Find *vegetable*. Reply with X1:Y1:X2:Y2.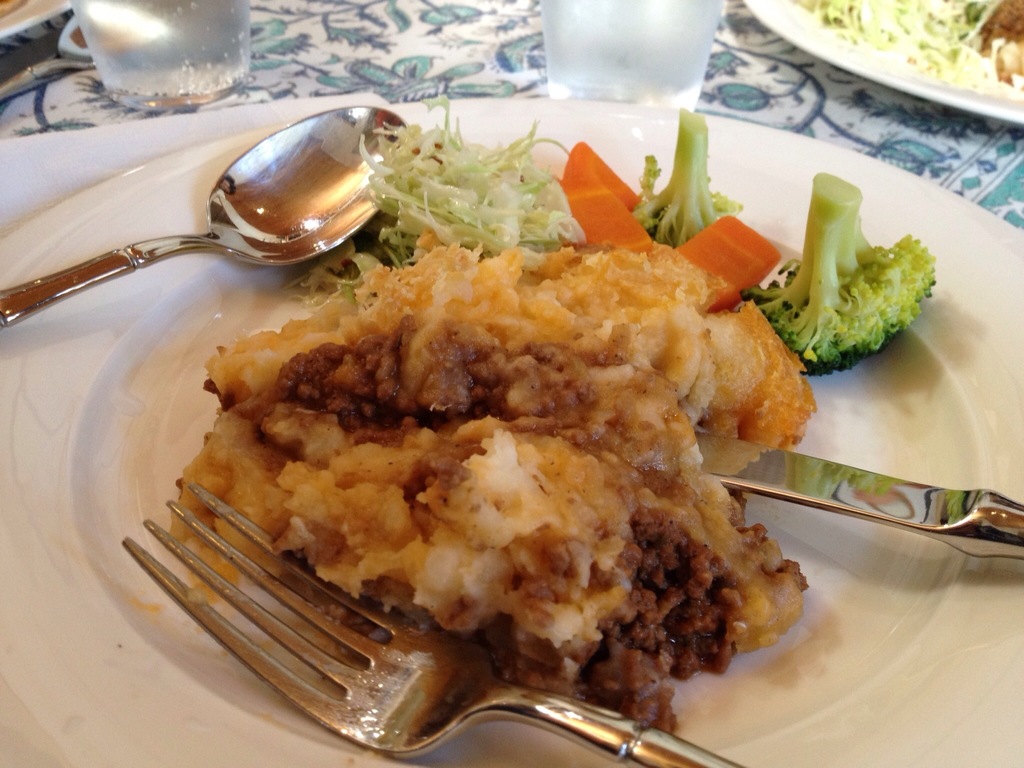
742:170:936:385.
